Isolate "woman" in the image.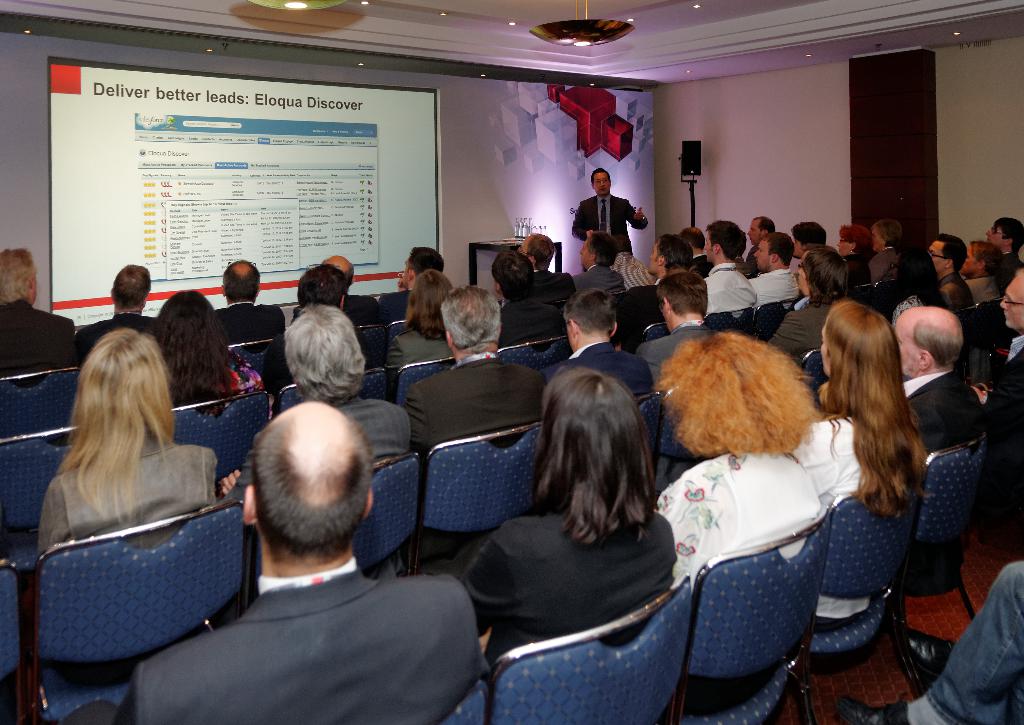
Isolated region: (left=652, top=329, right=824, bottom=719).
